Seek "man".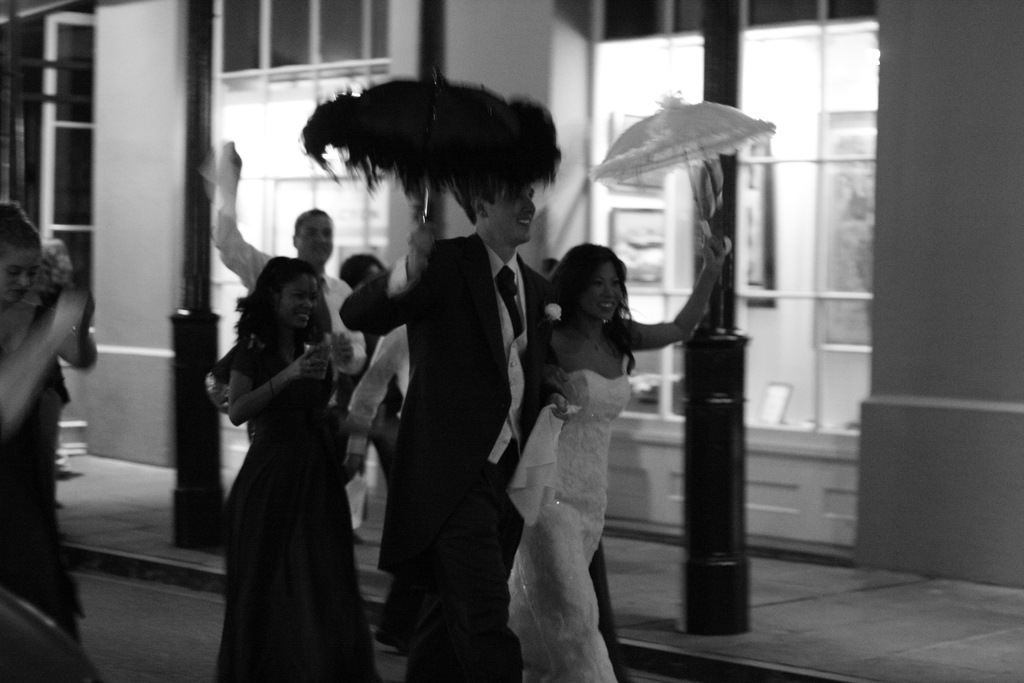
[left=335, top=126, right=553, bottom=674].
